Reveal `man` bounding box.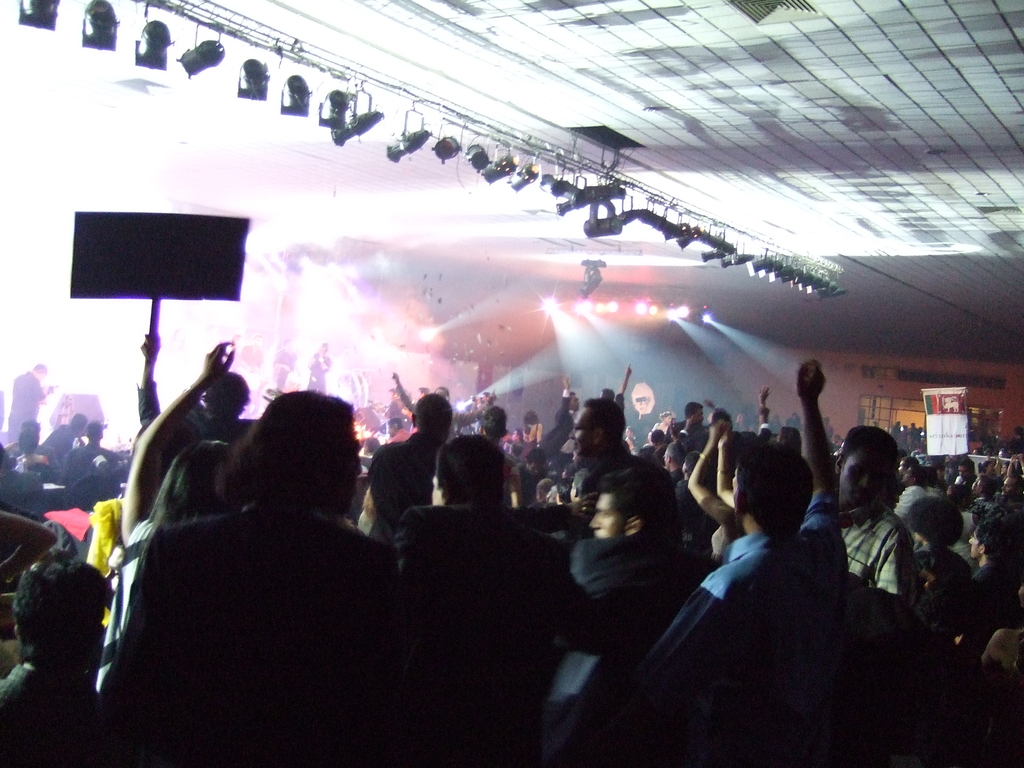
Revealed: (left=598, top=431, right=927, bottom=731).
